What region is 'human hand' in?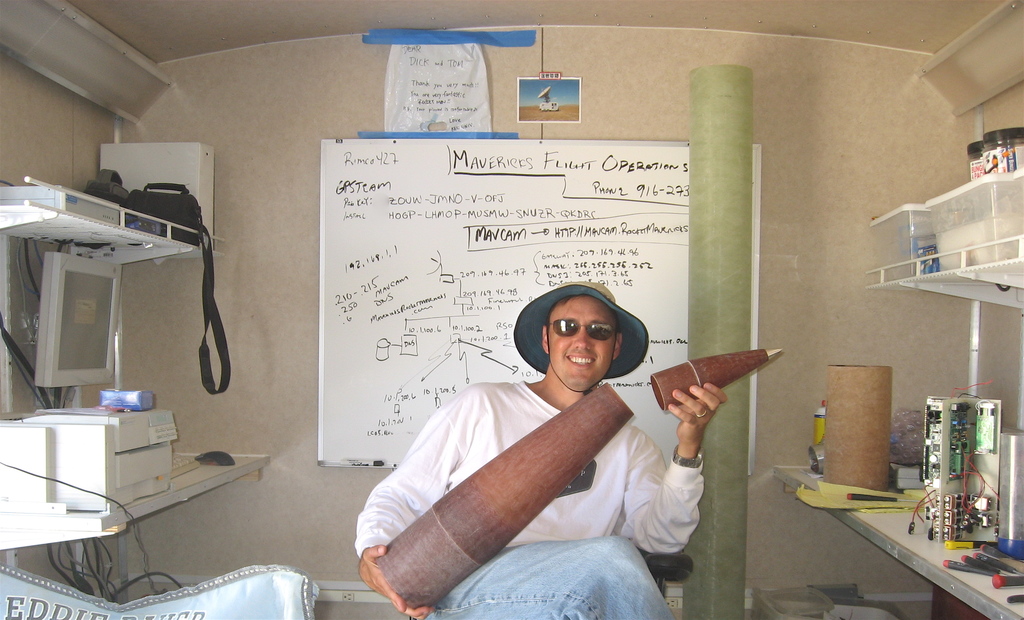
detection(665, 378, 746, 451).
